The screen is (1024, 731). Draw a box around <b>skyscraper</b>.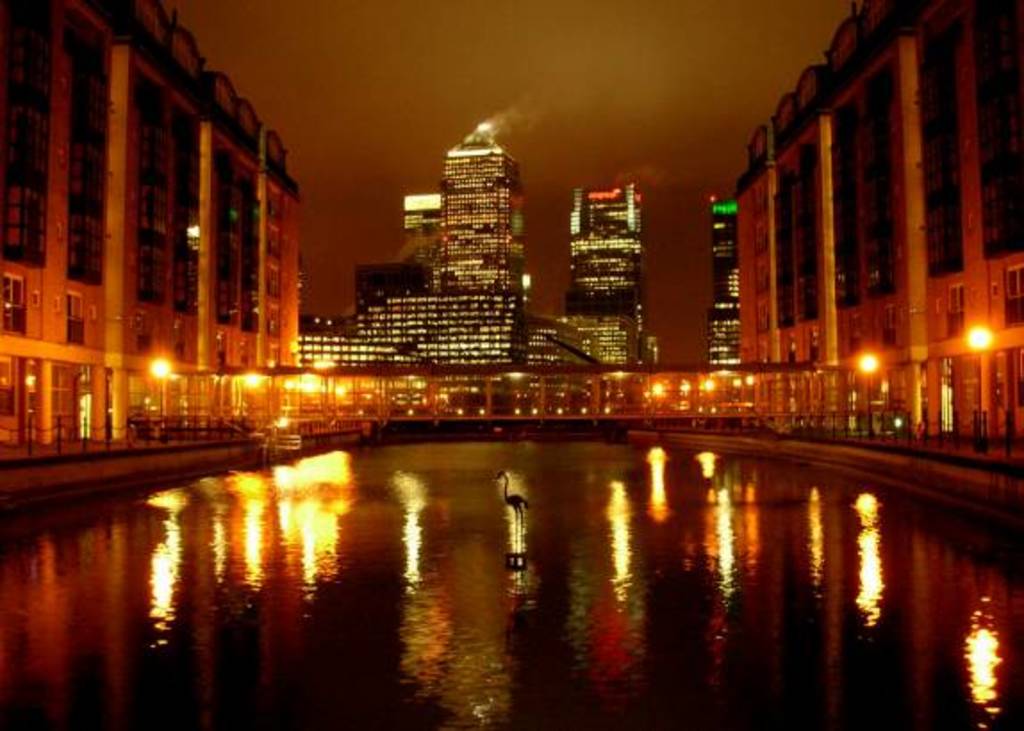
557, 175, 662, 360.
